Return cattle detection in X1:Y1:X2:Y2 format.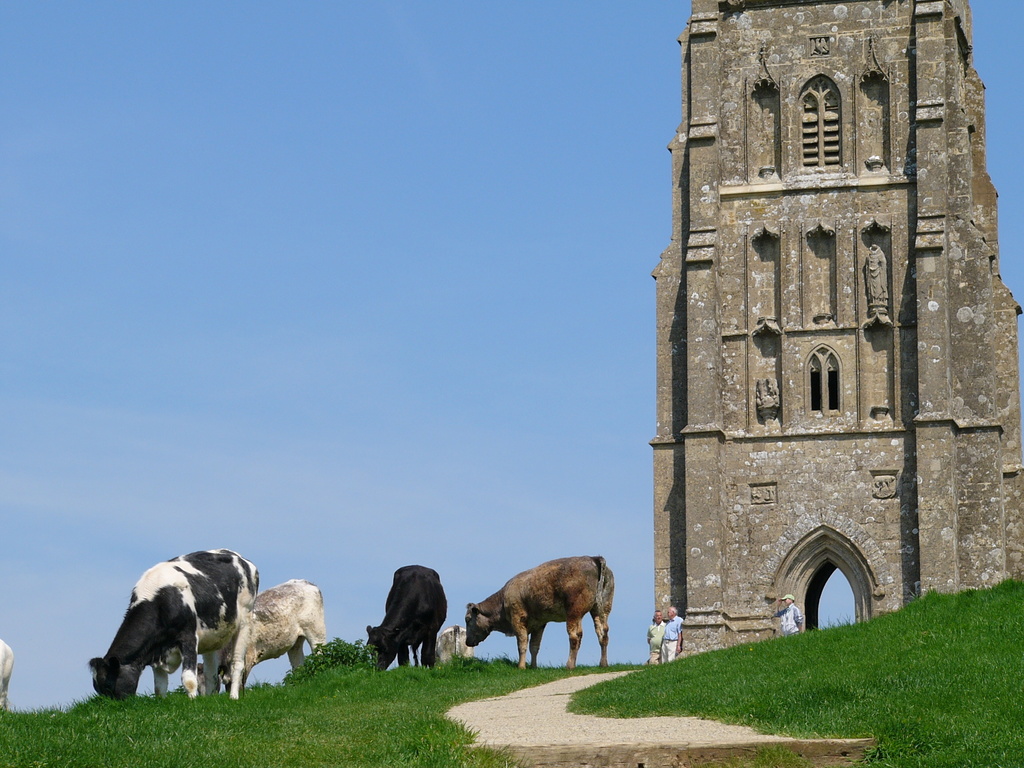
90:544:256:707.
